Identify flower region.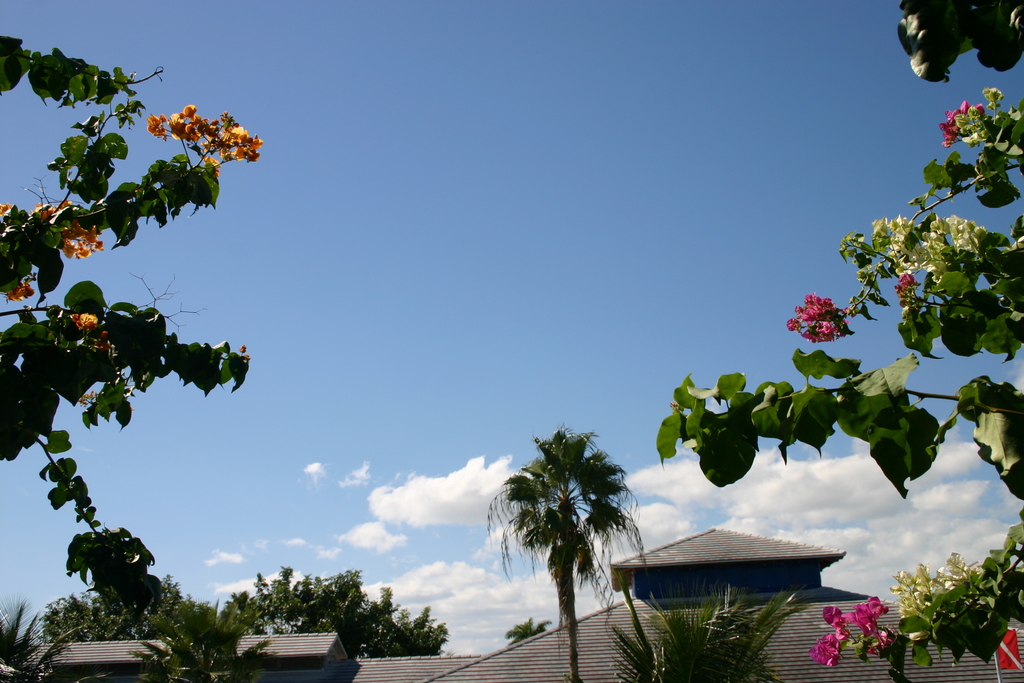
Region: left=822, top=605, right=845, bottom=629.
